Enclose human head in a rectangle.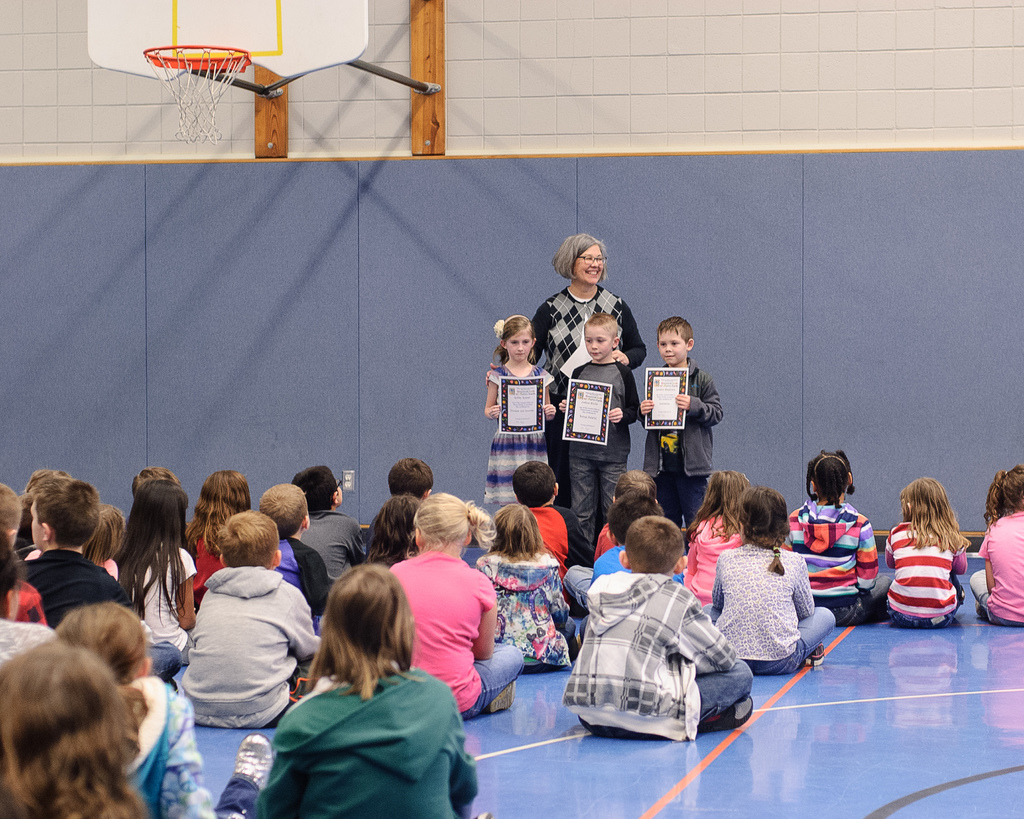
[219,511,277,562].
